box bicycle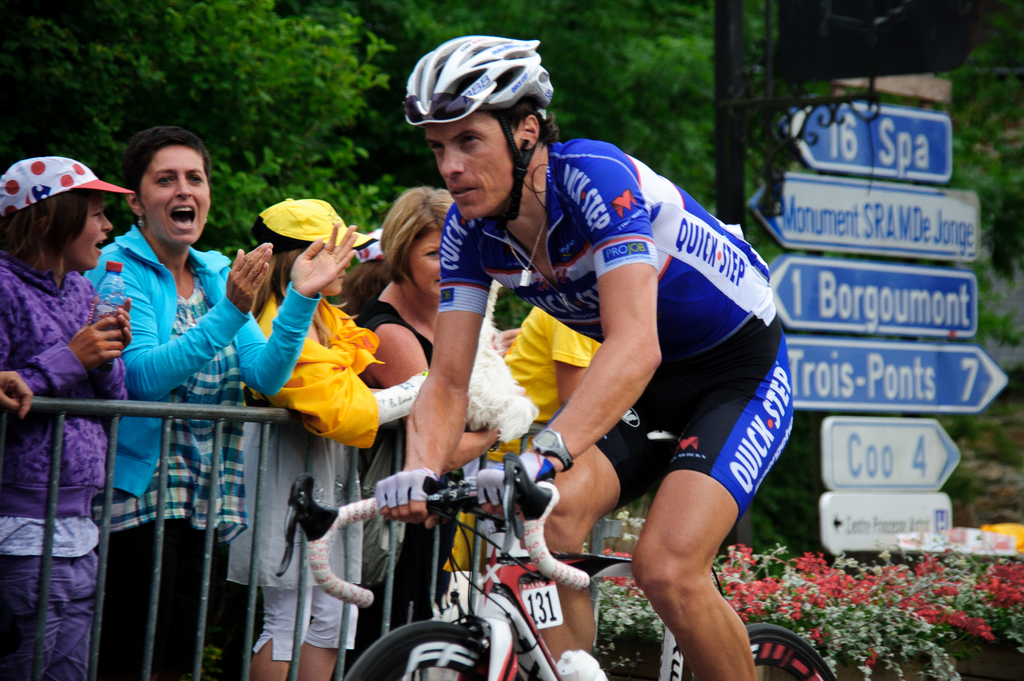
272:452:835:679
